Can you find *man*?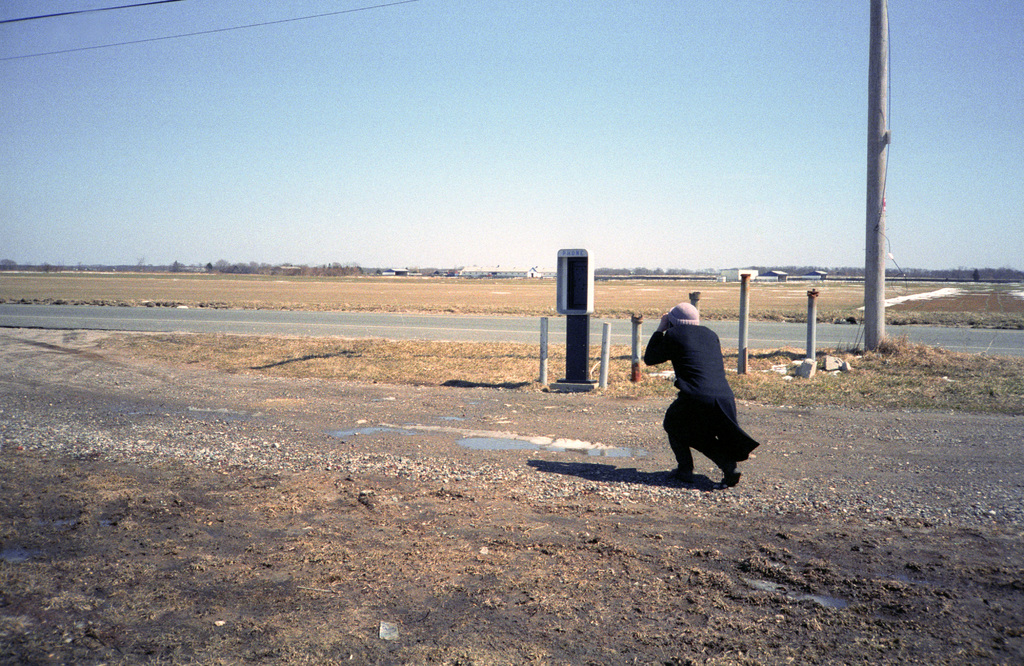
Yes, bounding box: [left=634, top=306, right=740, bottom=460].
